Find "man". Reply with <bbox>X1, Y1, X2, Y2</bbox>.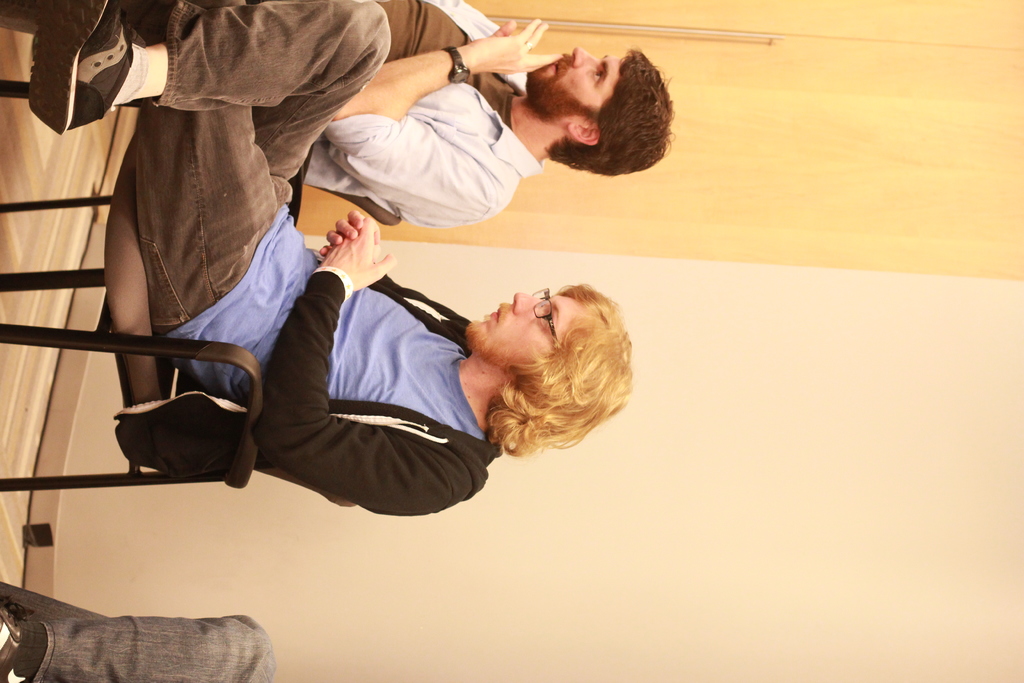
<bbox>0, 577, 274, 682</bbox>.
